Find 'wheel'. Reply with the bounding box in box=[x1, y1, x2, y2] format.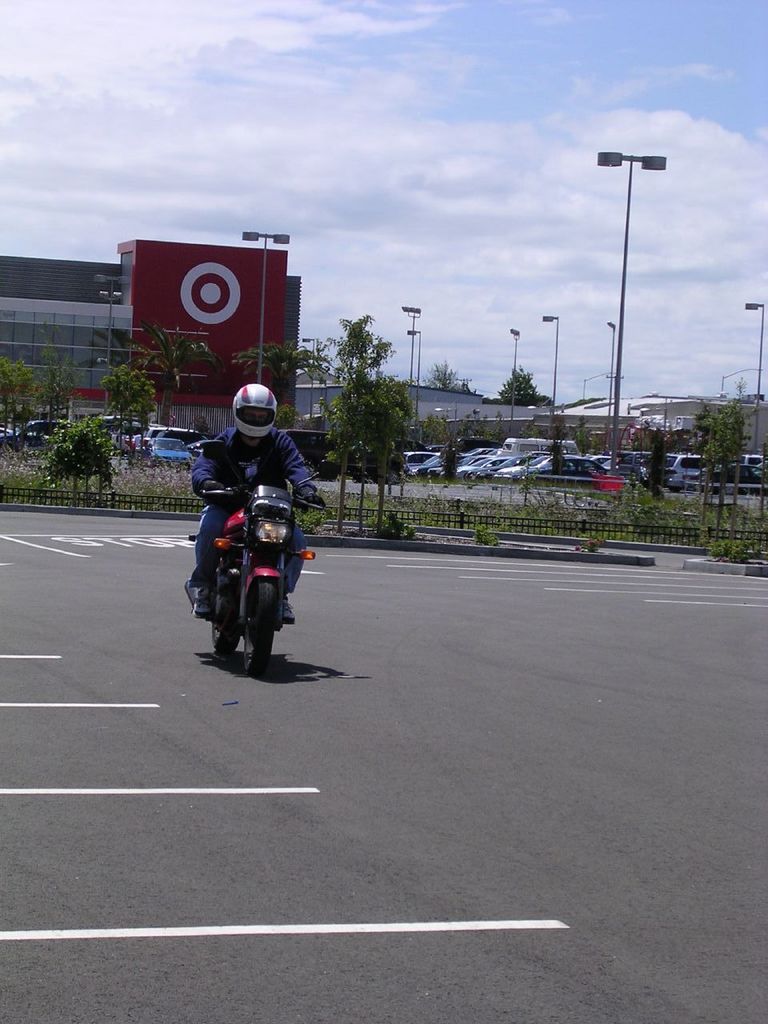
box=[204, 524, 285, 662].
